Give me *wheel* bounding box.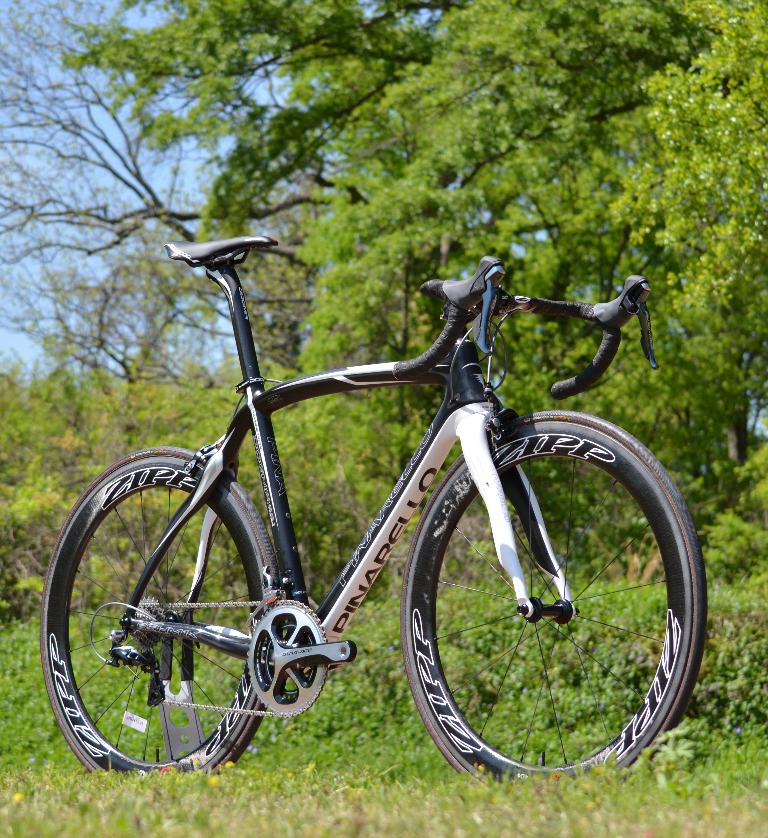
<box>393,439,694,769</box>.
